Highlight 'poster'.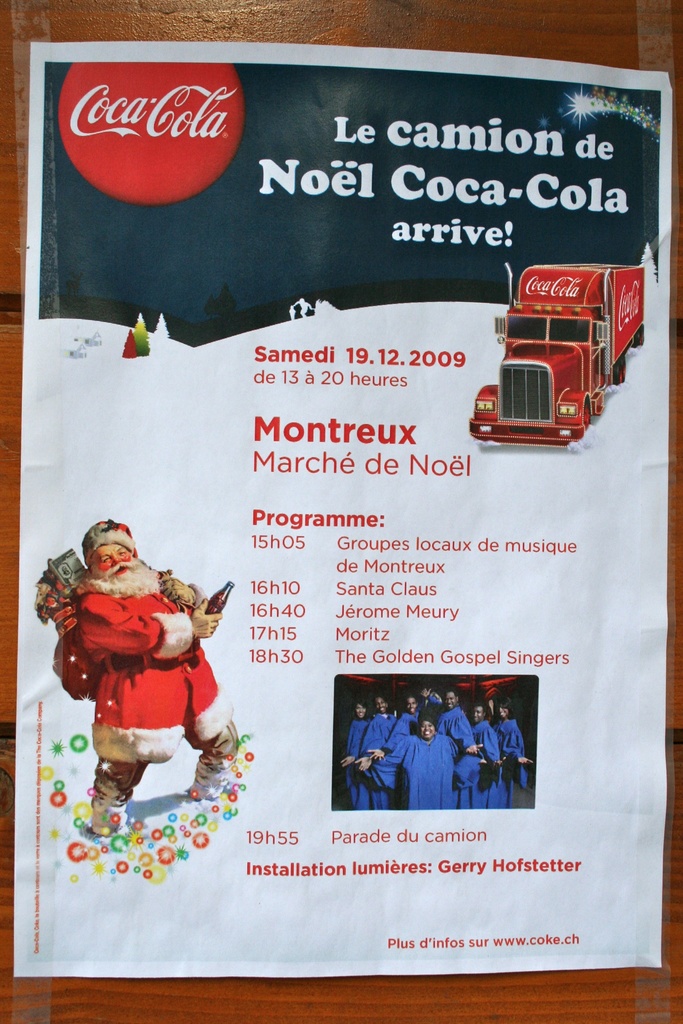
Highlighted region: bbox=(17, 42, 675, 974).
